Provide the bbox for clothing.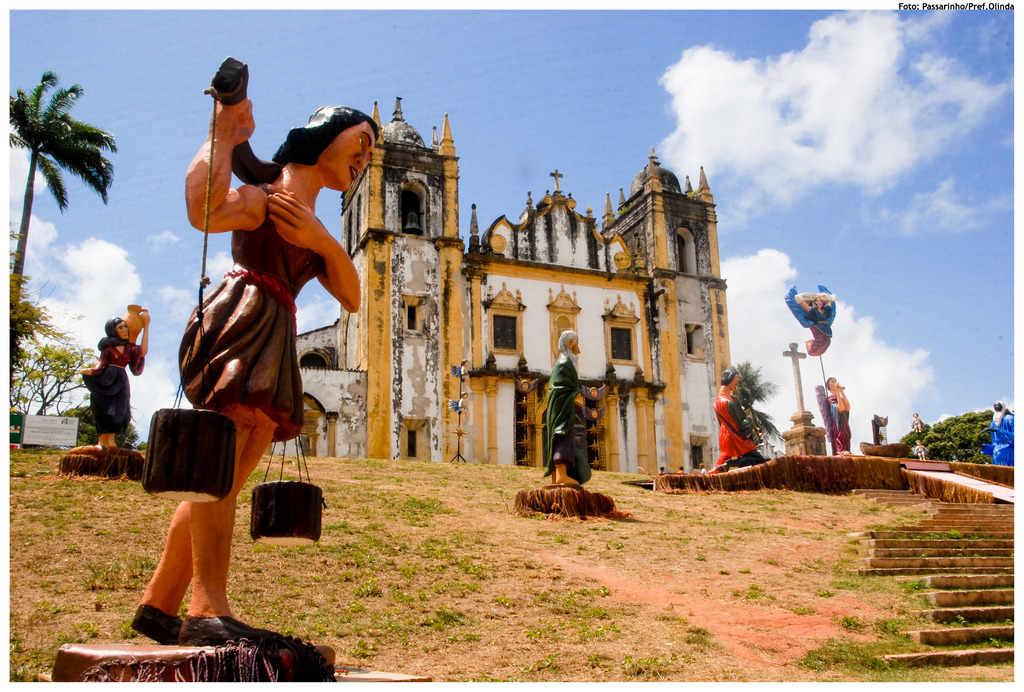
80,329,143,430.
